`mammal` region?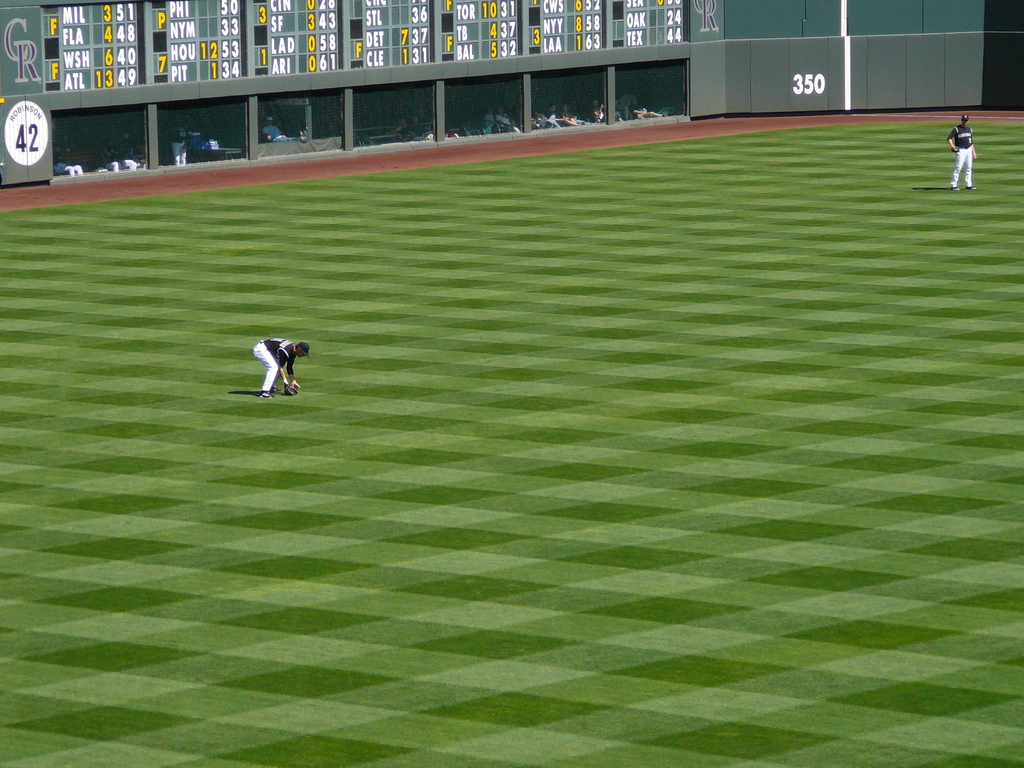
pyautogui.locateOnScreen(262, 116, 292, 140)
